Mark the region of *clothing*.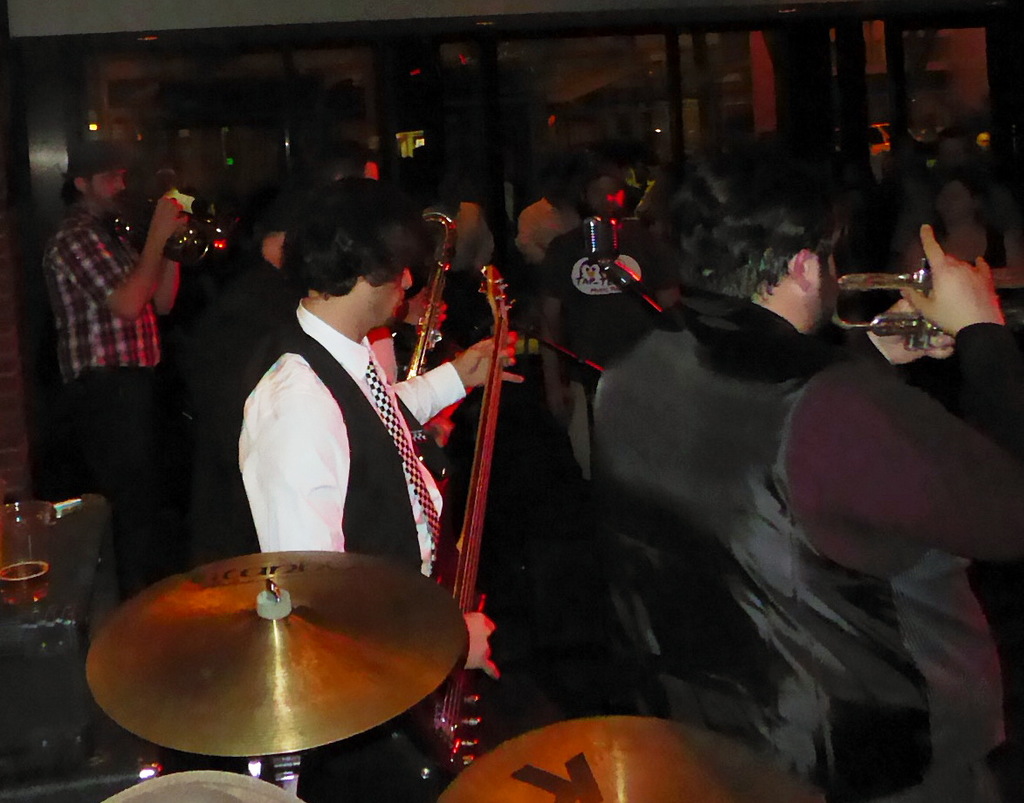
Region: <box>587,292,1023,802</box>.
